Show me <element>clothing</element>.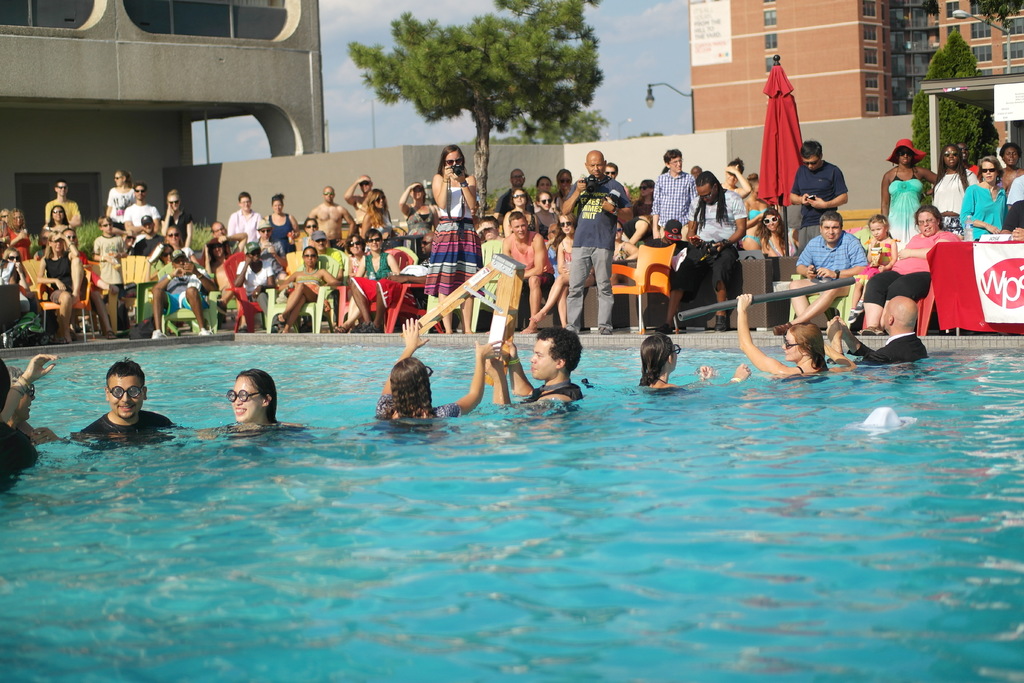
<element>clothing</element> is here: (x1=743, y1=190, x2=758, y2=256).
